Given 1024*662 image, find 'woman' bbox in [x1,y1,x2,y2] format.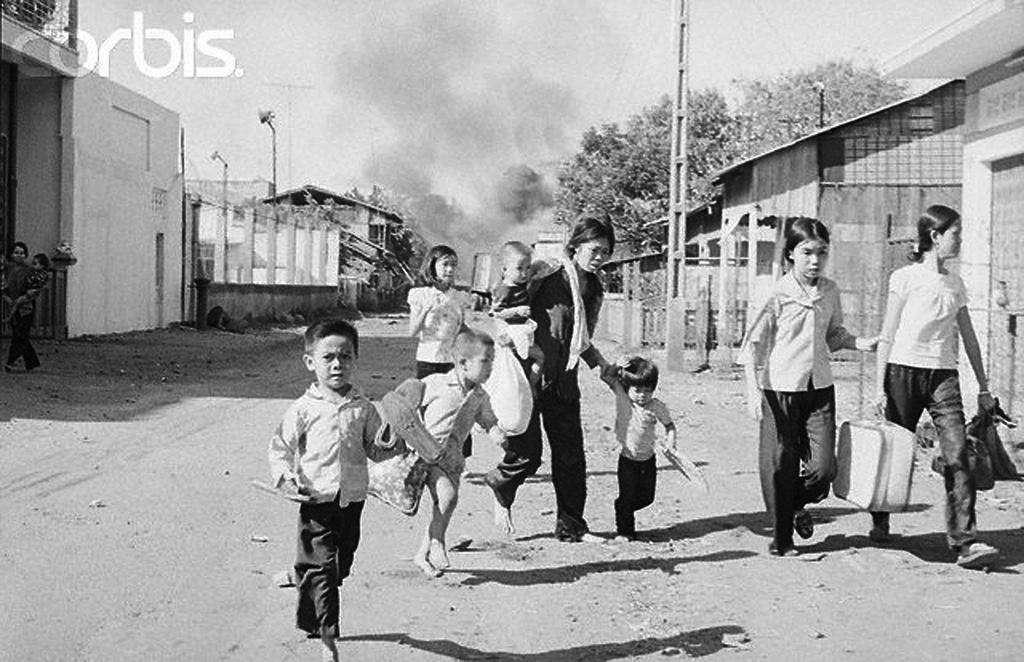
[864,205,1006,569].
